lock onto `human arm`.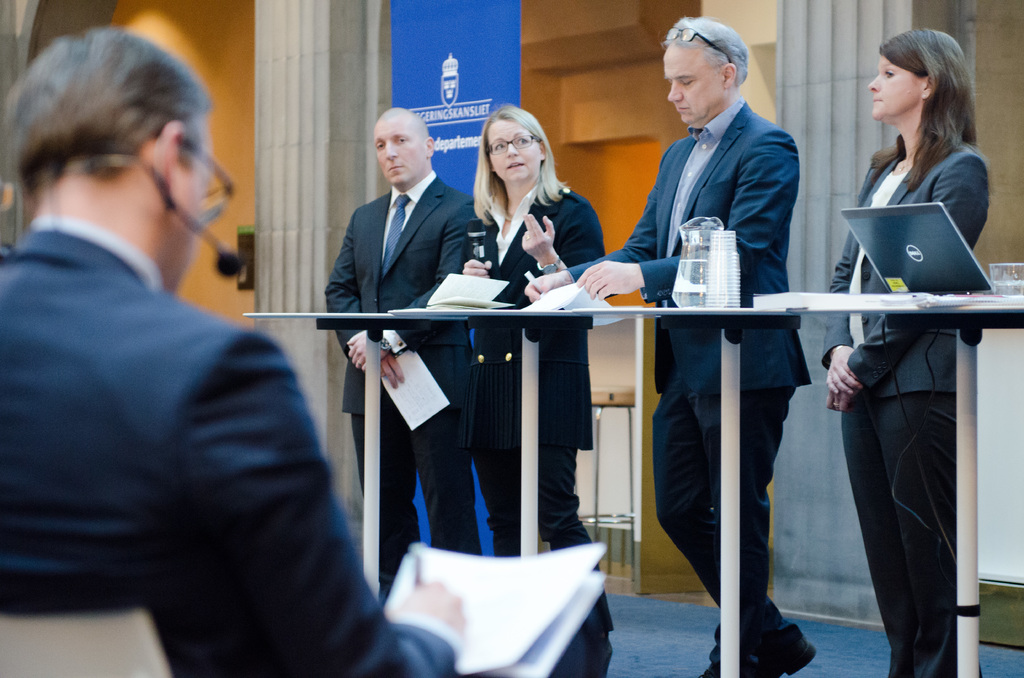
Locked: 308 227 394 369.
